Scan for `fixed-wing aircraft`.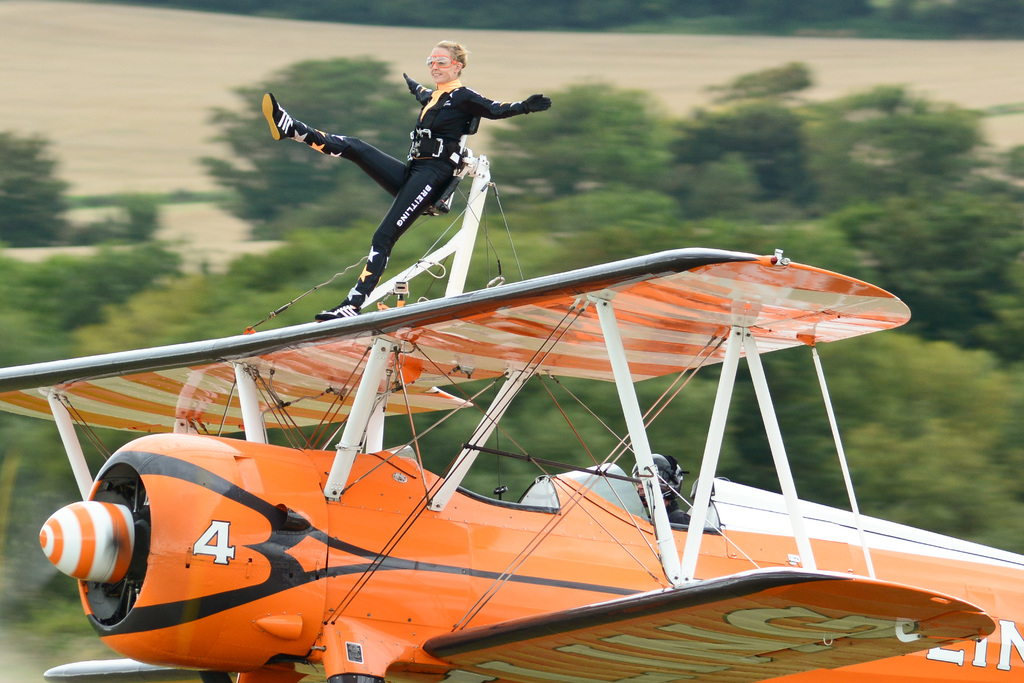
Scan result: l=0, t=238, r=1023, b=682.
